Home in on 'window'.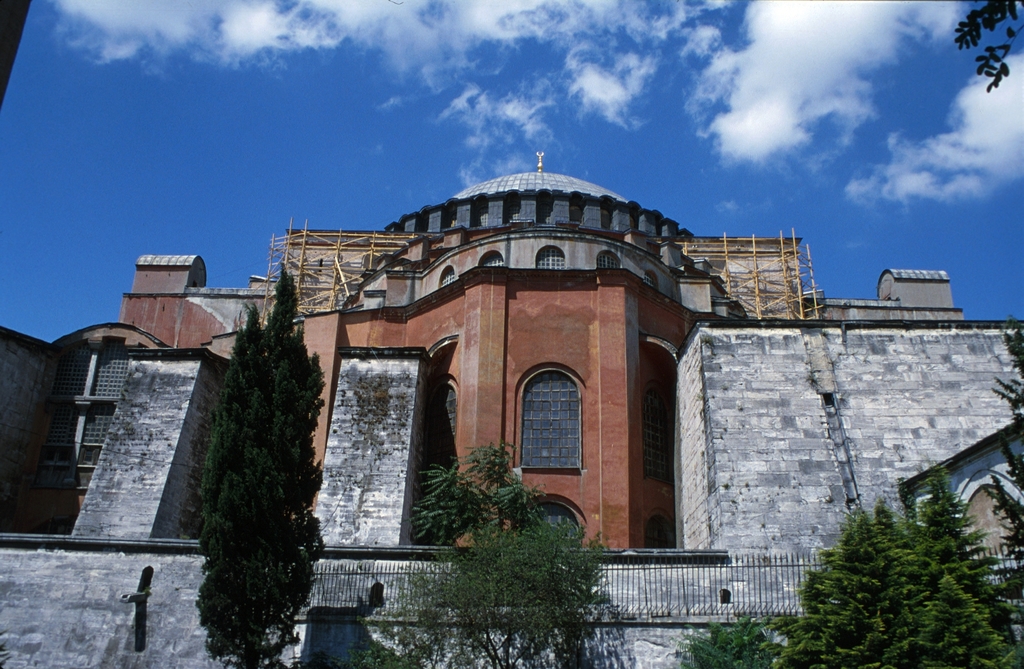
Homed in at x1=518 y1=497 x2=583 y2=542.
